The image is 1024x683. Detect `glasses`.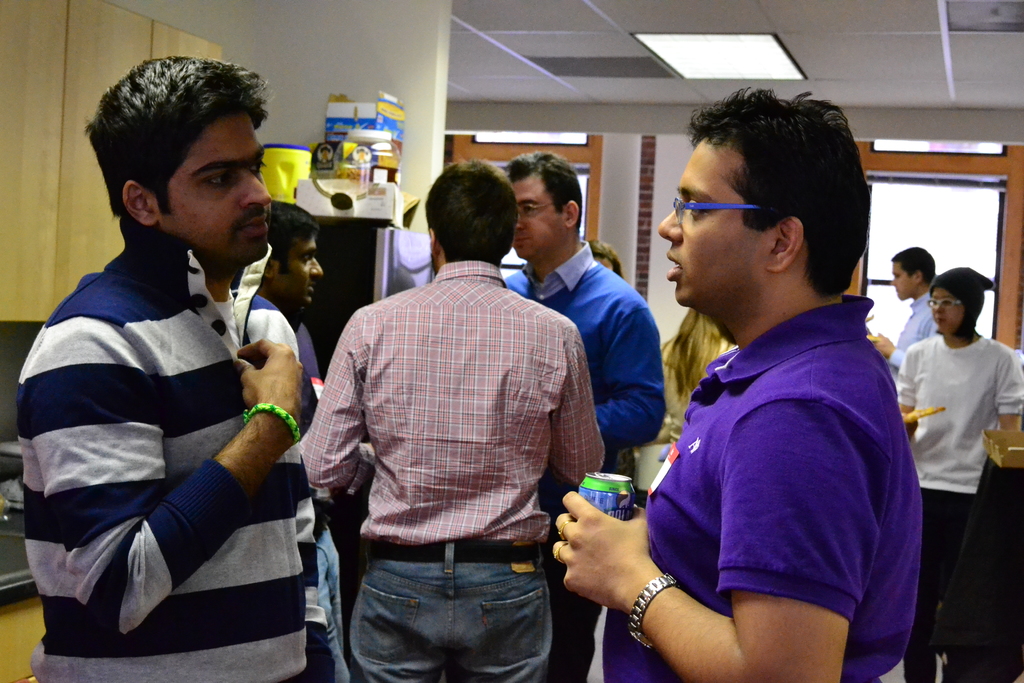
Detection: bbox=[925, 298, 966, 313].
